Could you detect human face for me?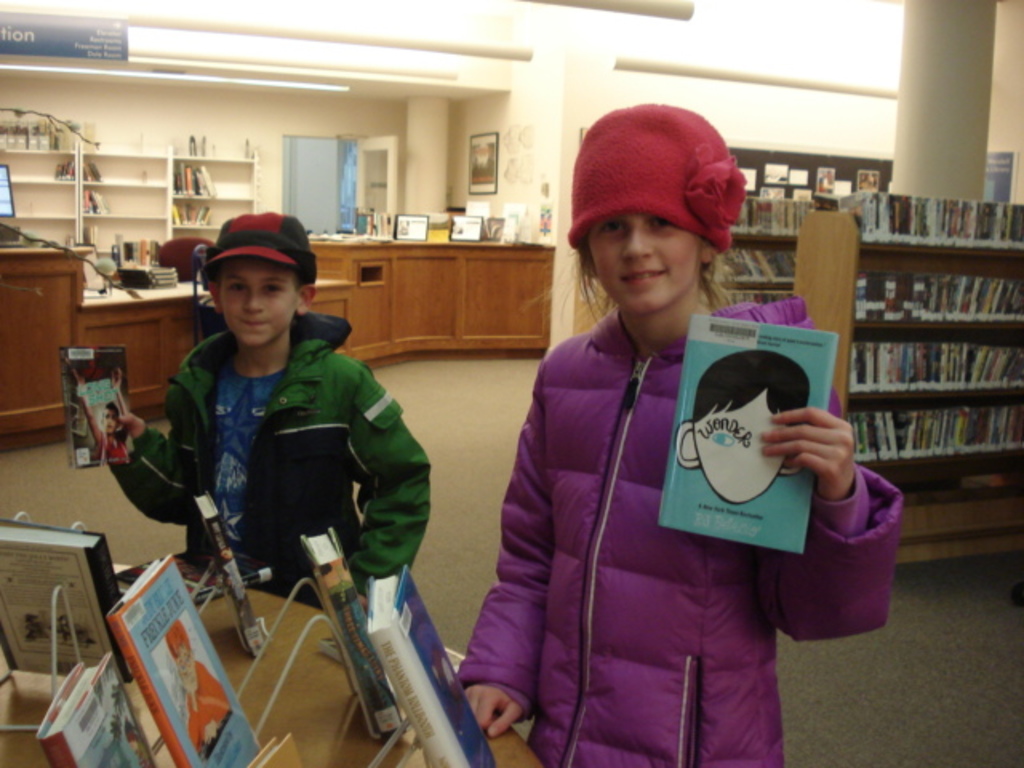
Detection result: bbox(699, 405, 781, 504).
